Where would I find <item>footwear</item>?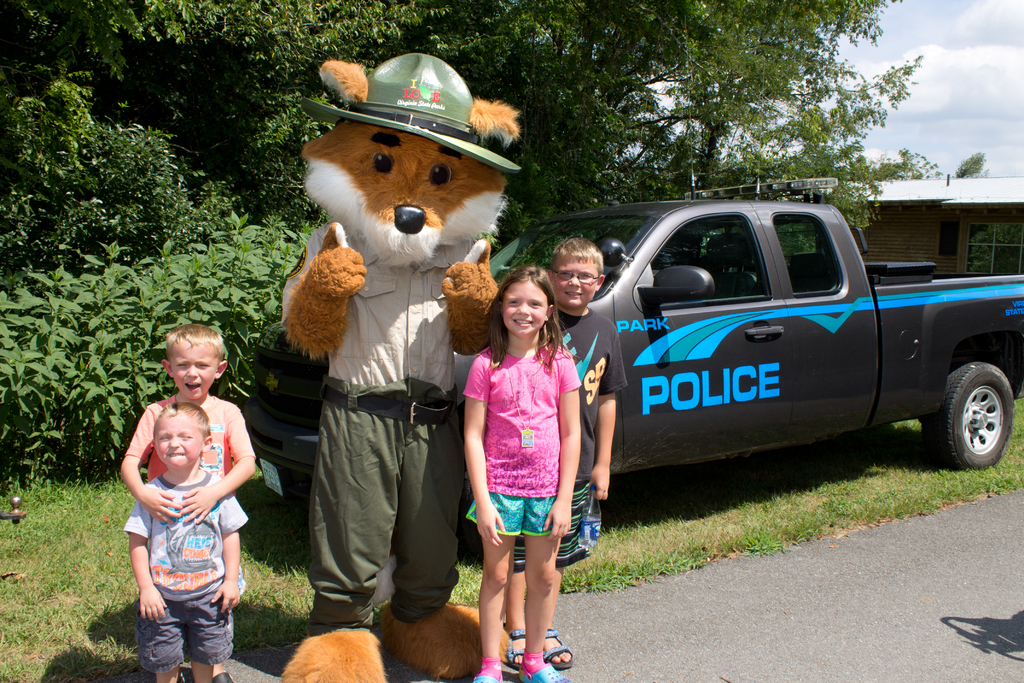
At box=[540, 620, 572, 672].
